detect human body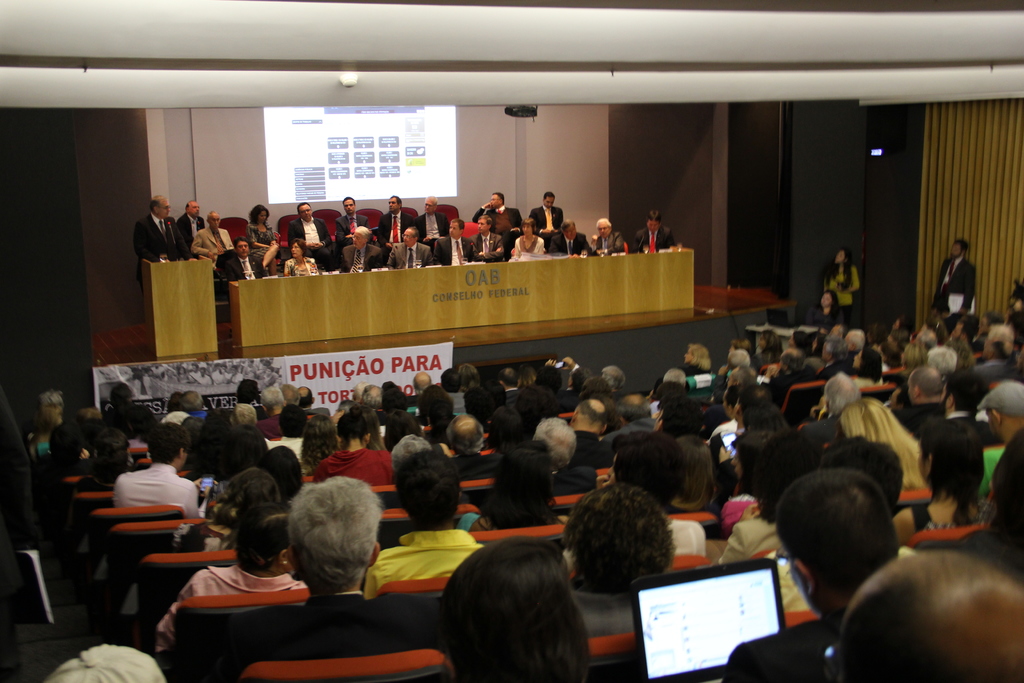
[337, 215, 367, 253]
